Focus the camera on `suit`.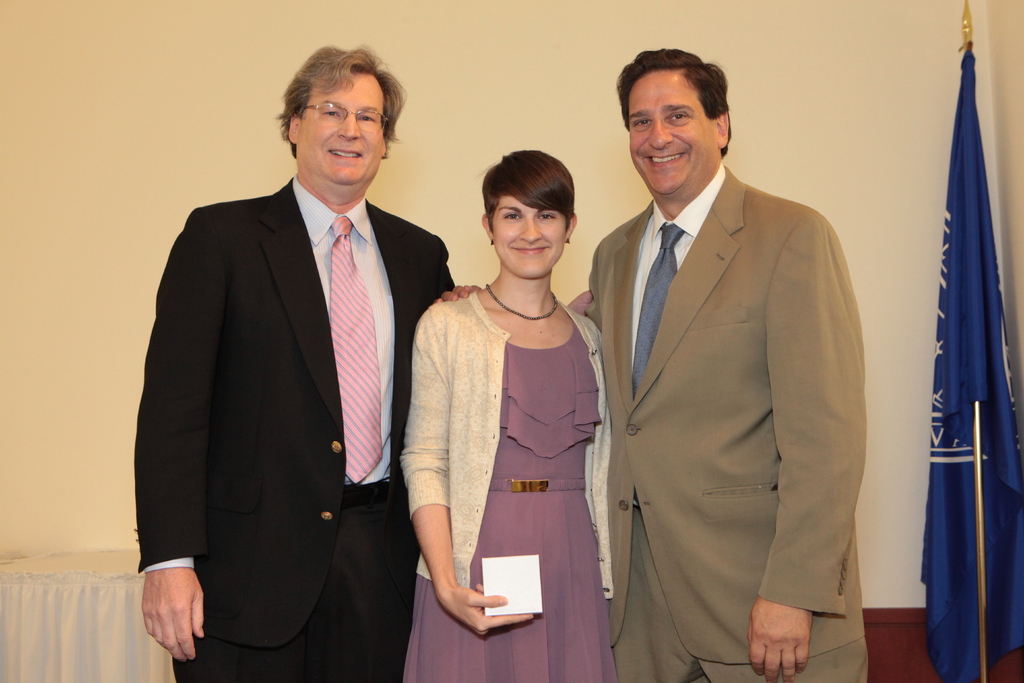
Focus region: Rect(578, 159, 869, 682).
